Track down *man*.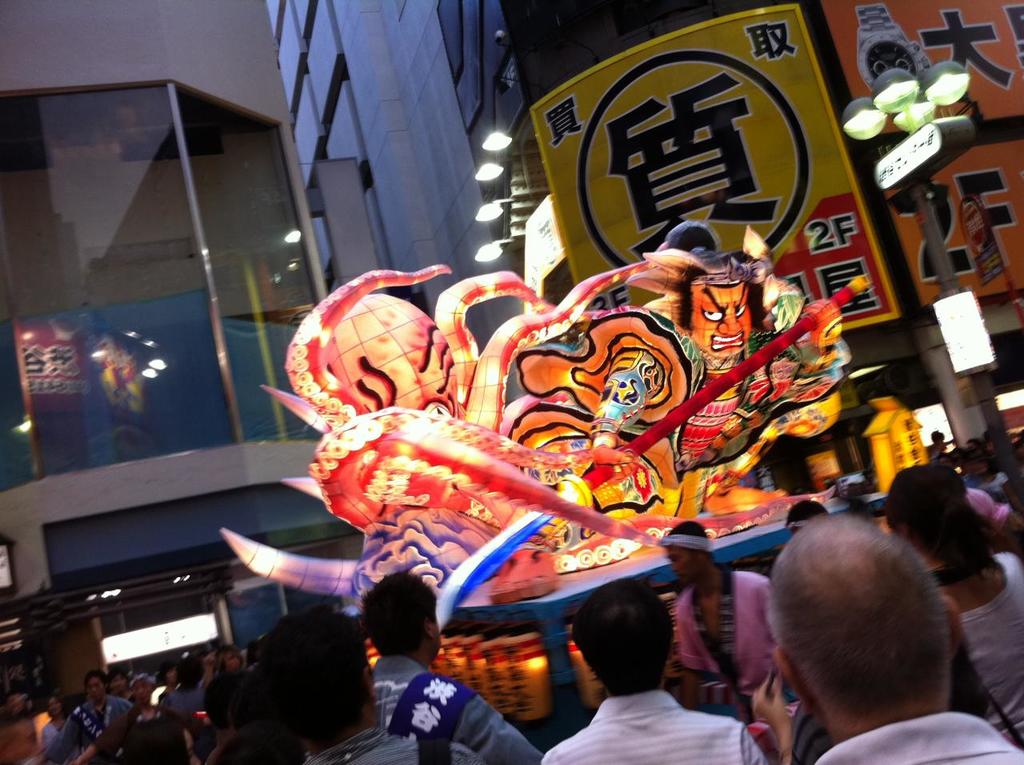
Tracked to region(662, 514, 786, 719).
